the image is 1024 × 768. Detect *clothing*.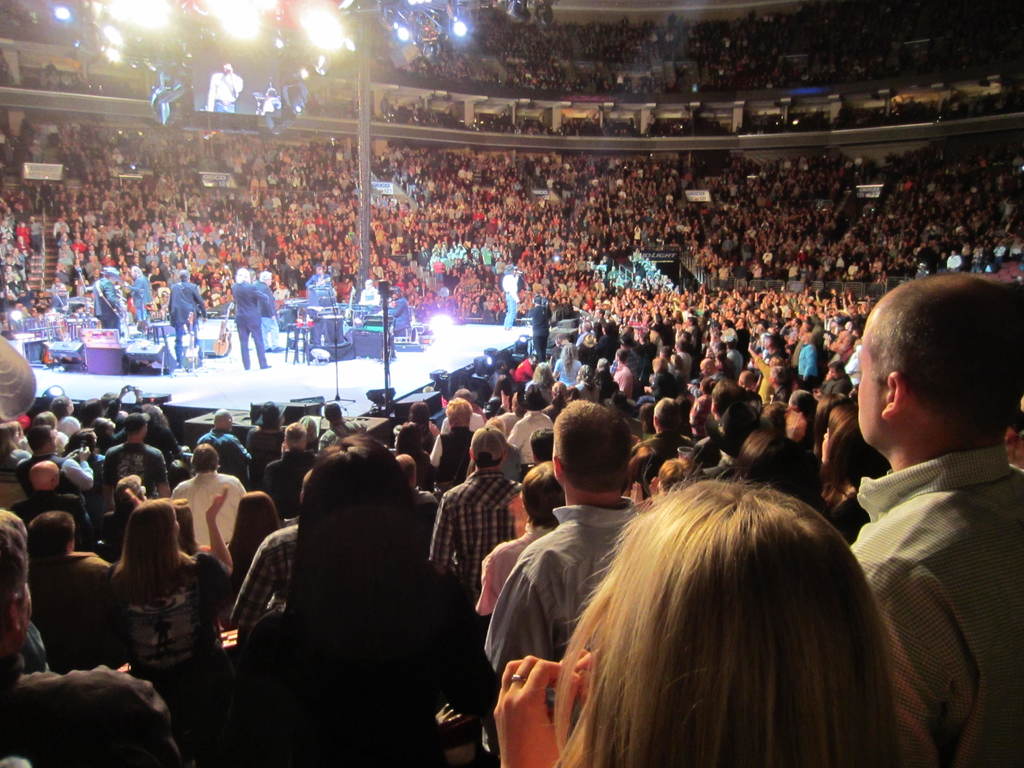
Detection: [x1=129, y1=273, x2=157, y2=316].
